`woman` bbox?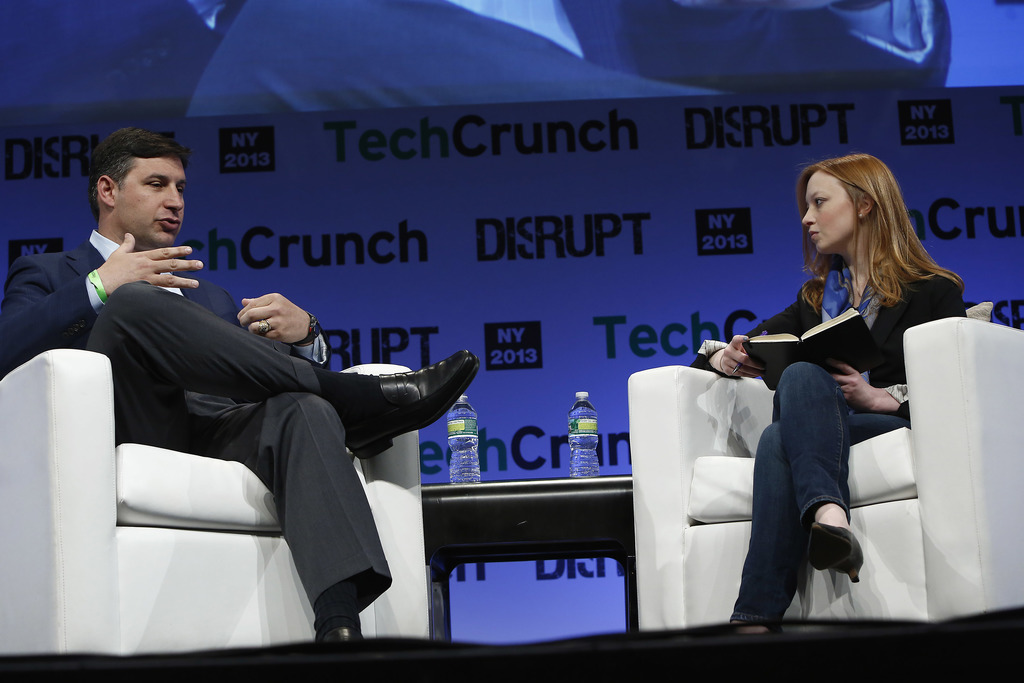
l=685, t=156, r=968, b=621
